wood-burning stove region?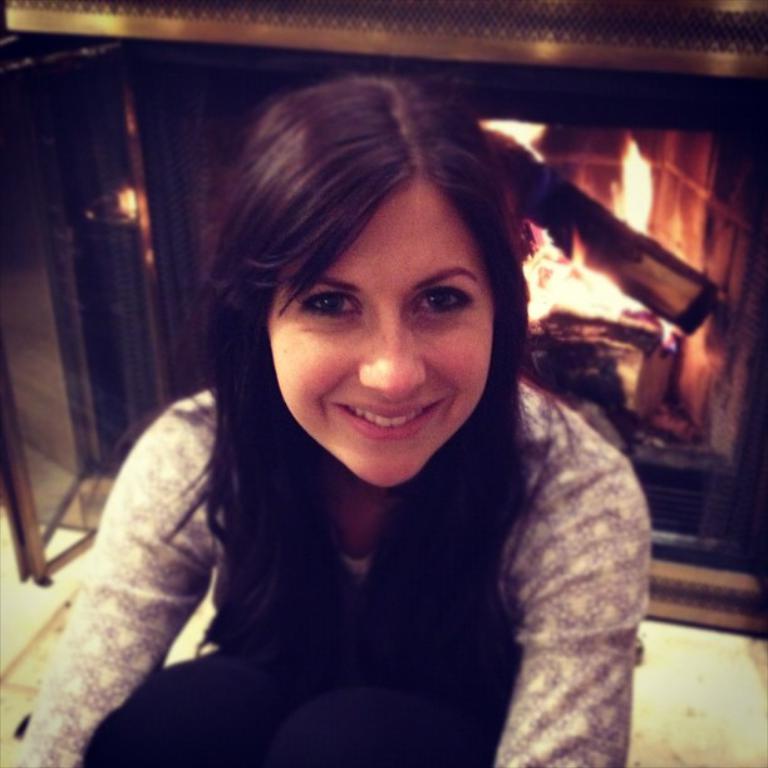
122:40:767:644
